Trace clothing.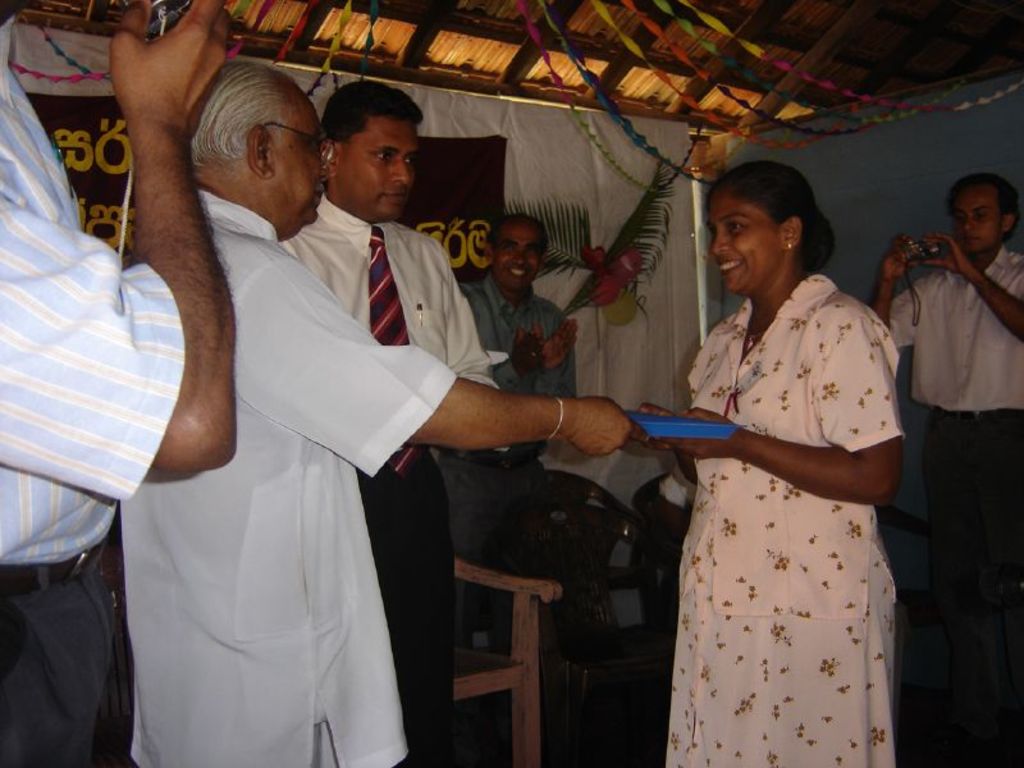
Traced to 879,241,1023,573.
